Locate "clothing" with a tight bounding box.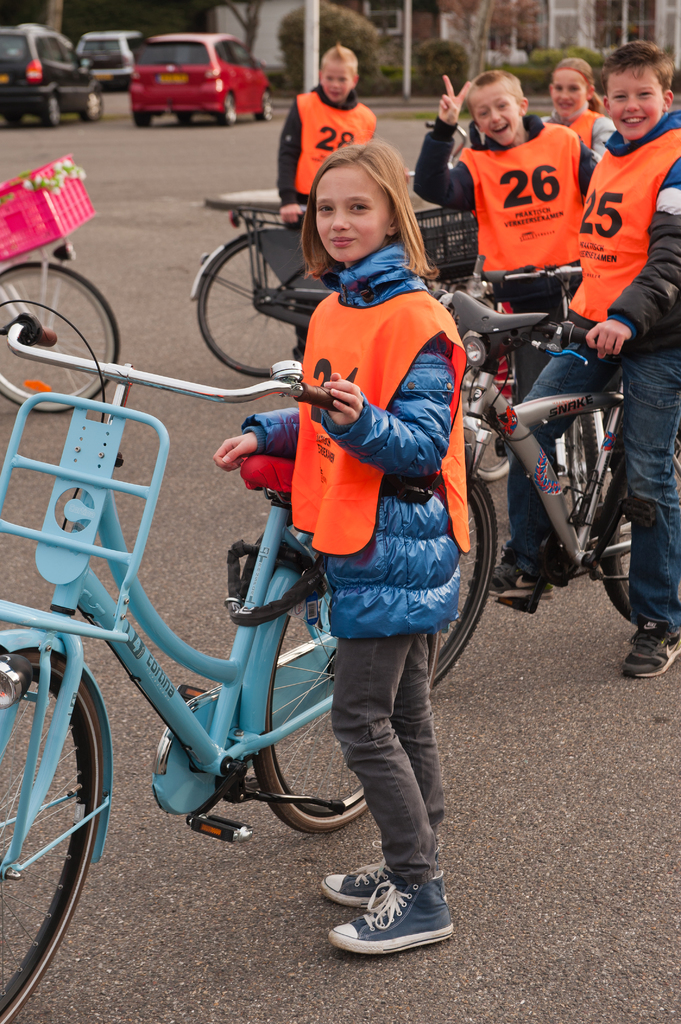
pyautogui.locateOnScreen(233, 232, 461, 867).
